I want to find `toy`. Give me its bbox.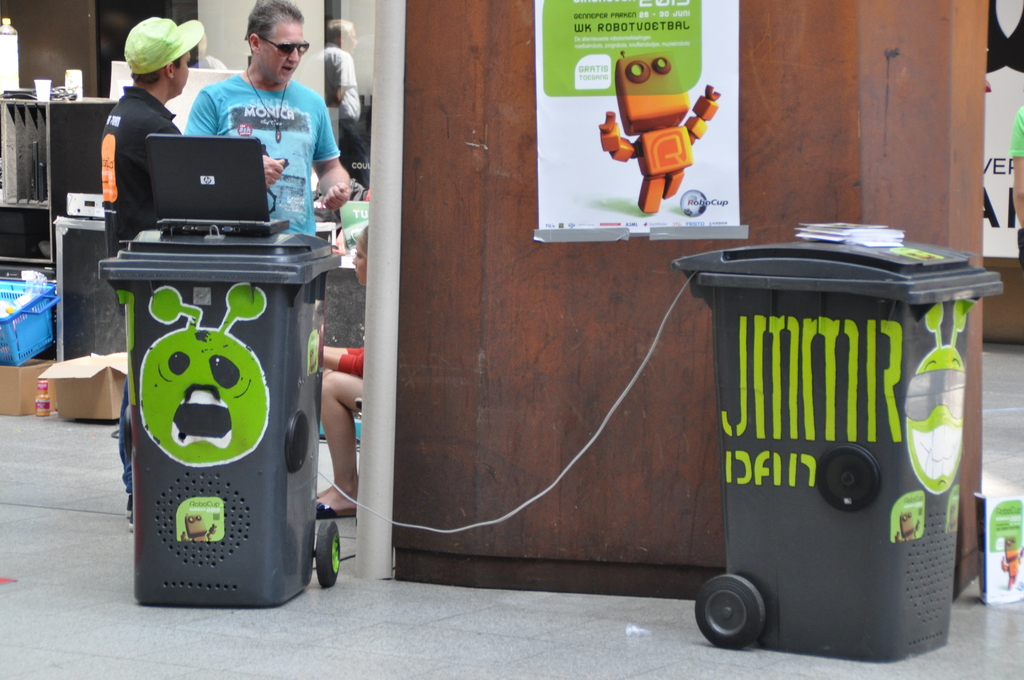
l=604, t=49, r=739, b=215.
